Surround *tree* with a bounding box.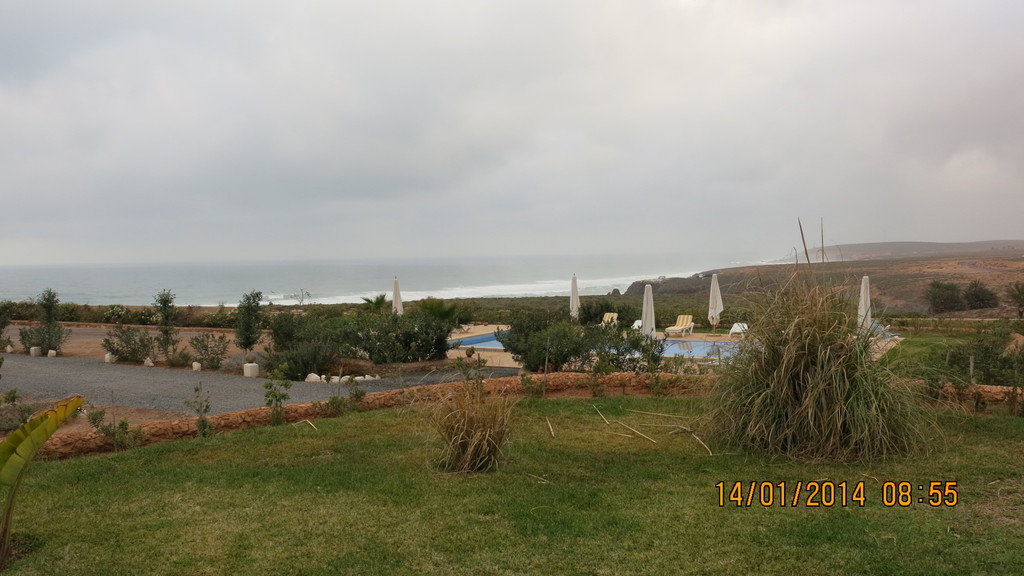
locate(958, 273, 1000, 313).
